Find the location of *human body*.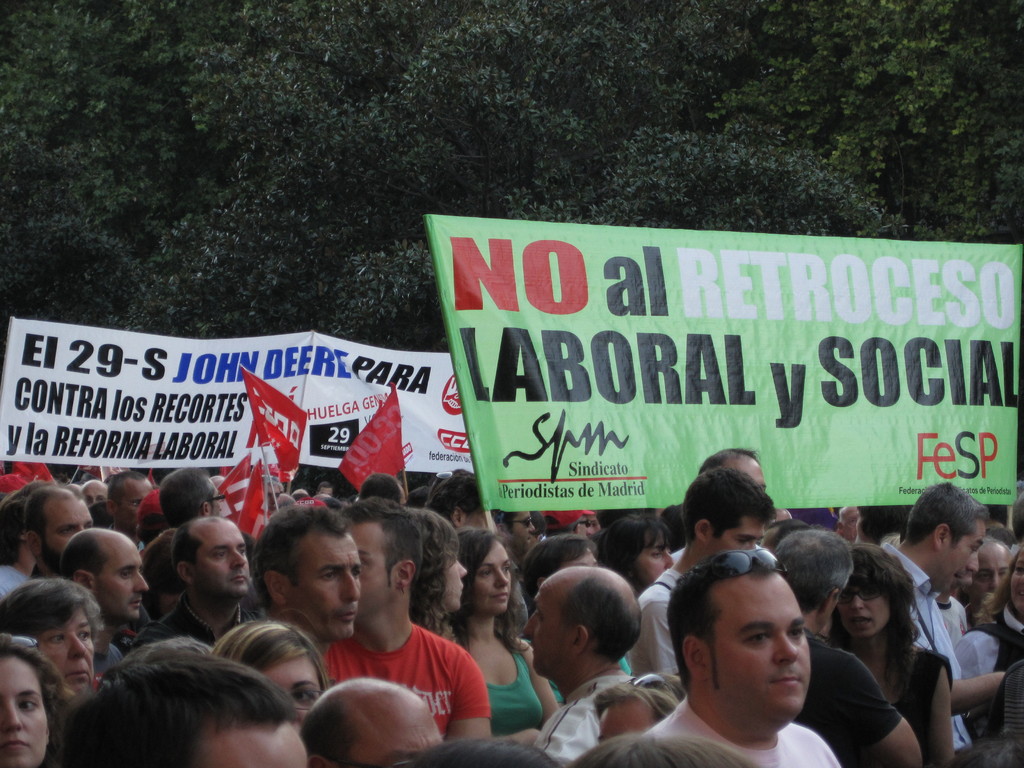
Location: locate(891, 480, 995, 743).
